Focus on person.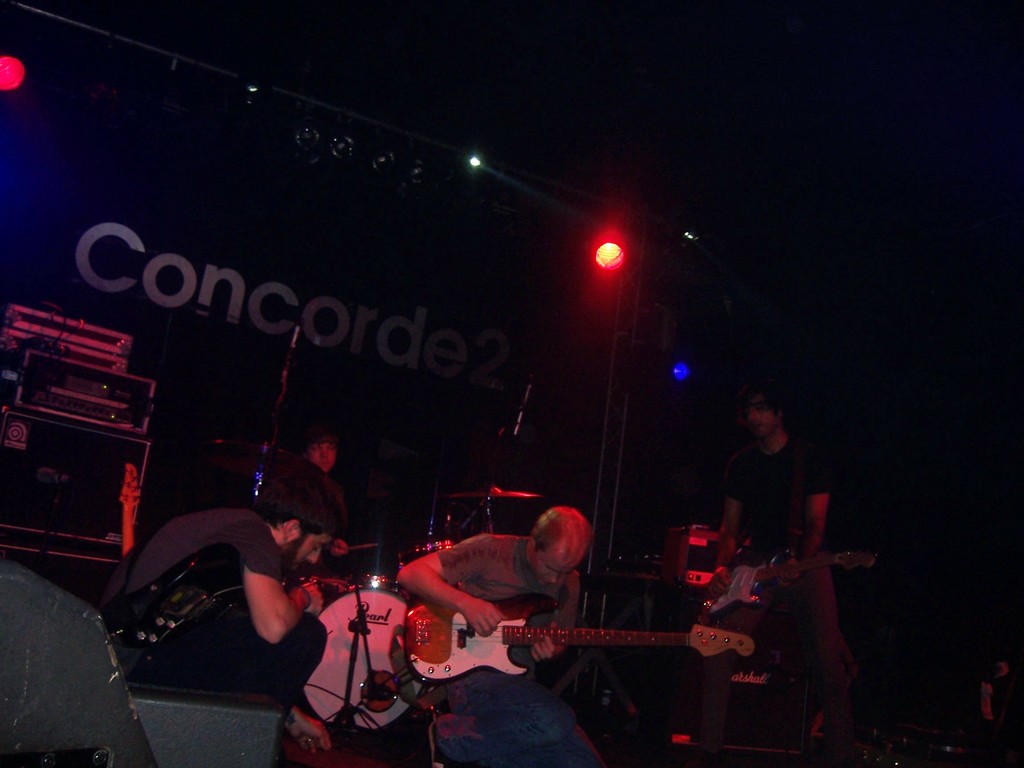
Focused at [x1=298, y1=435, x2=342, y2=485].
